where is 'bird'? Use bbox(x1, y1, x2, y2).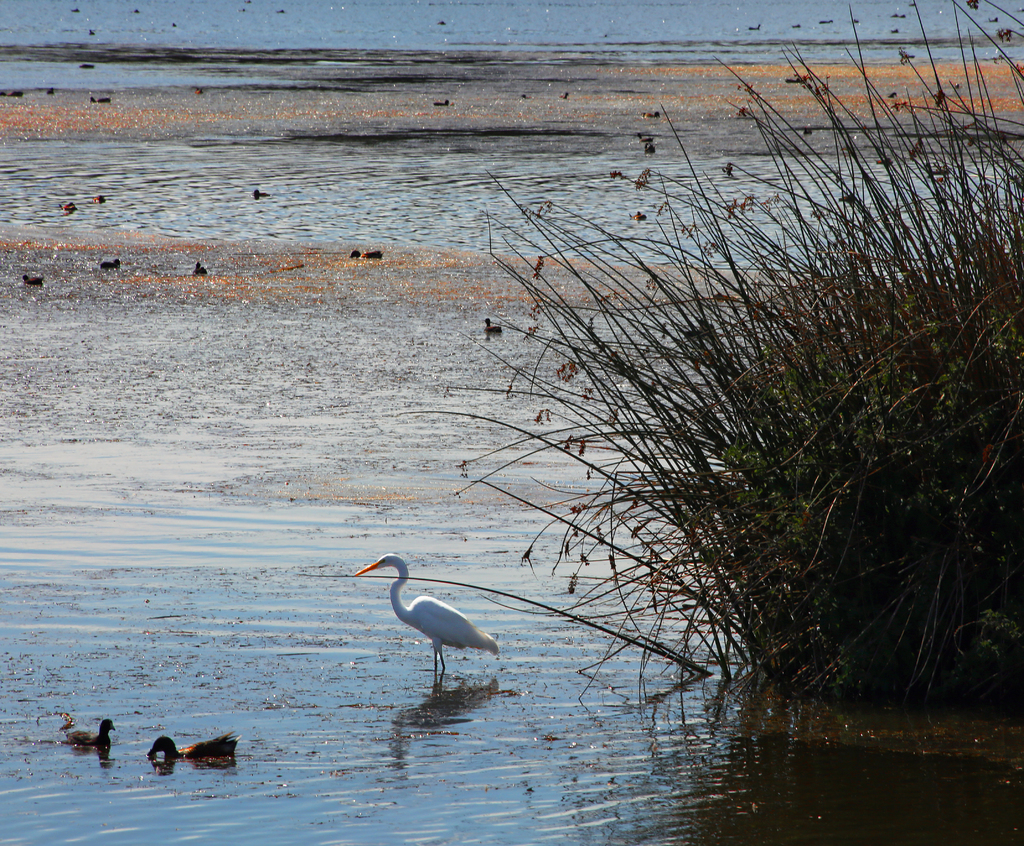
bbox(351, 248, 359, 262).
